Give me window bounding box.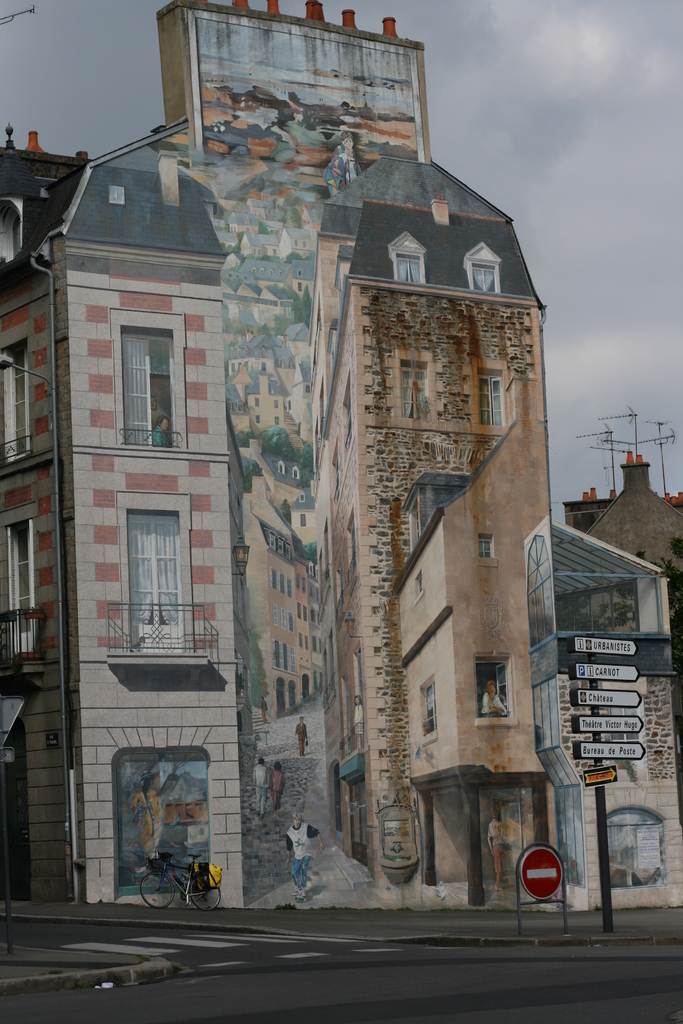
bbox=[108, 749, 218, 905].
